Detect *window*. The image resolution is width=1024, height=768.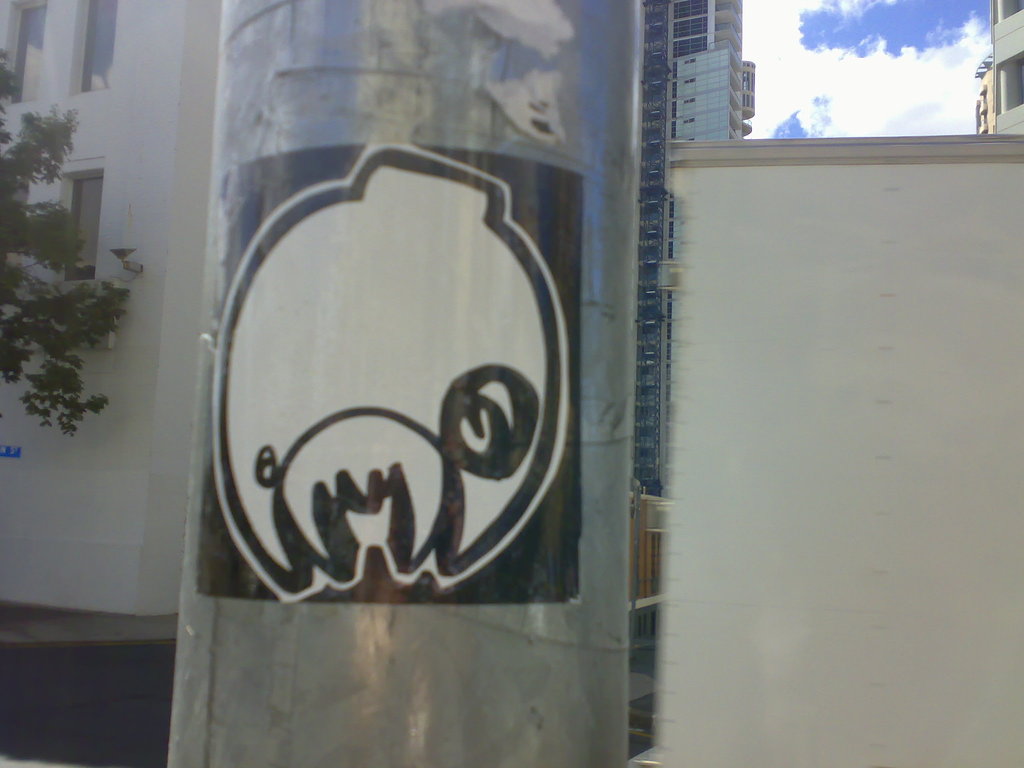
14:0:48:105.
